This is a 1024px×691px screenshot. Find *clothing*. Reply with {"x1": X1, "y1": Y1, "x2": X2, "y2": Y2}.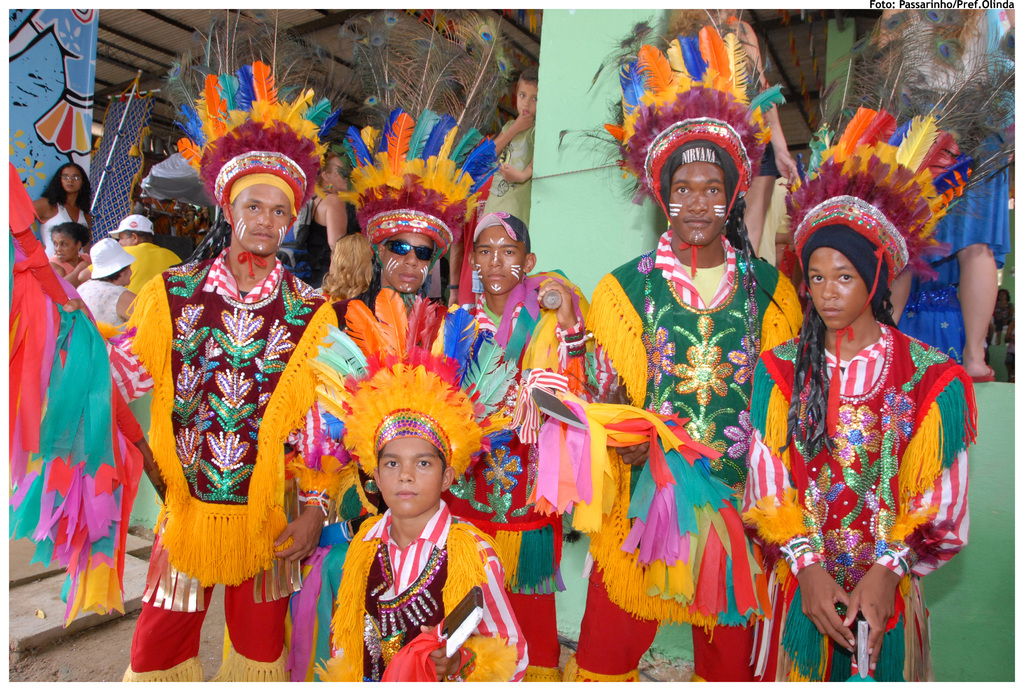
{"x1": 144, "y1": 201, "x2": 319, "y2": 664}.
